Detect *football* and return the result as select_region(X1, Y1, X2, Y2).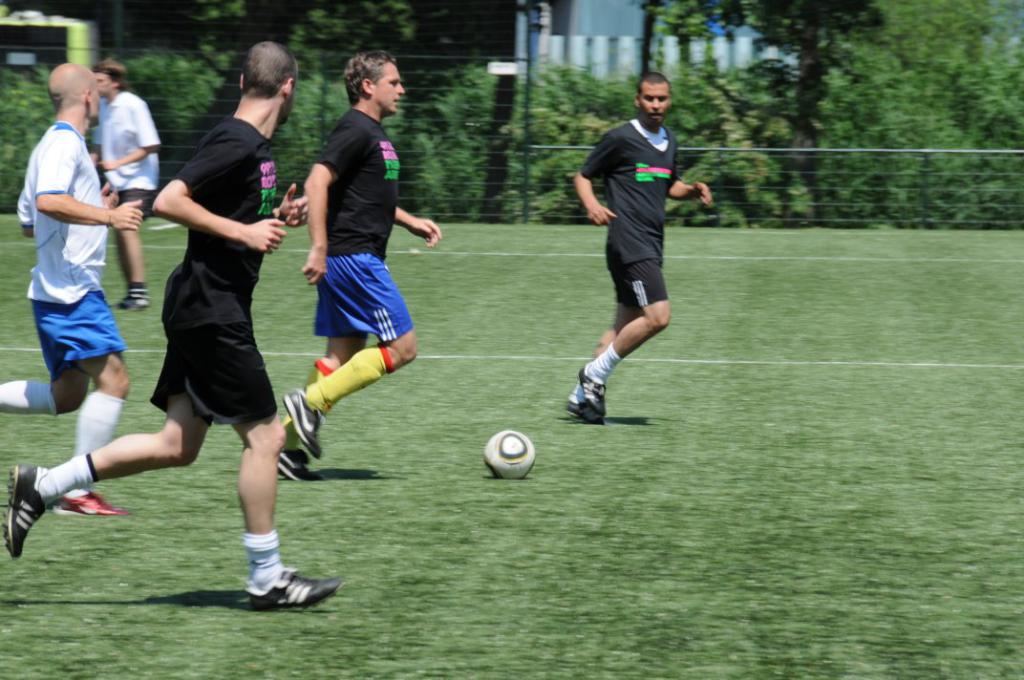
select_region(482, 429, 535, 479).
